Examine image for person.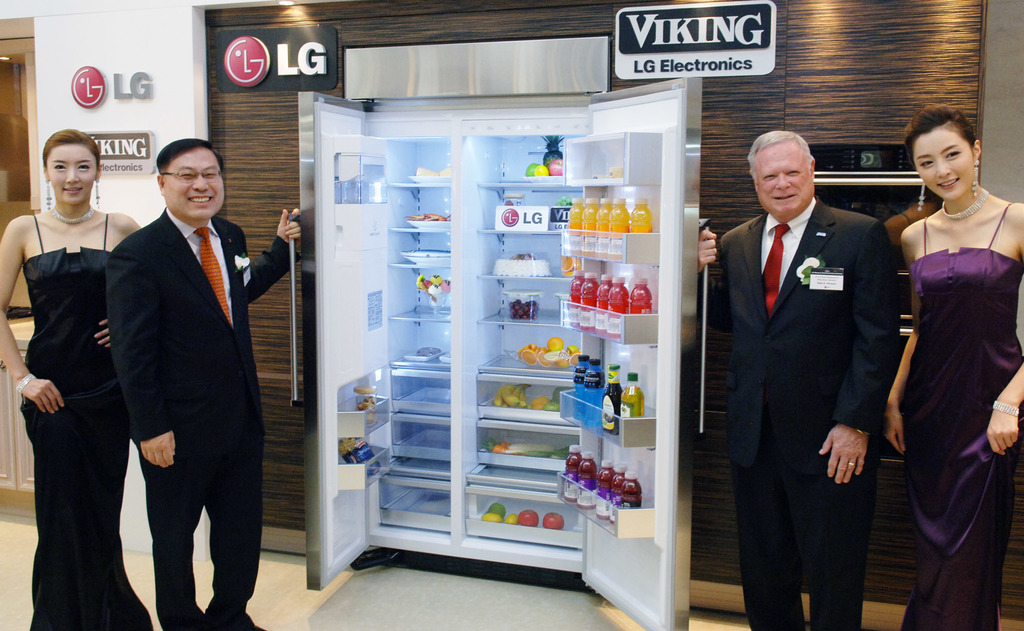
Examination result: <box>0,129,154,630</box>.
